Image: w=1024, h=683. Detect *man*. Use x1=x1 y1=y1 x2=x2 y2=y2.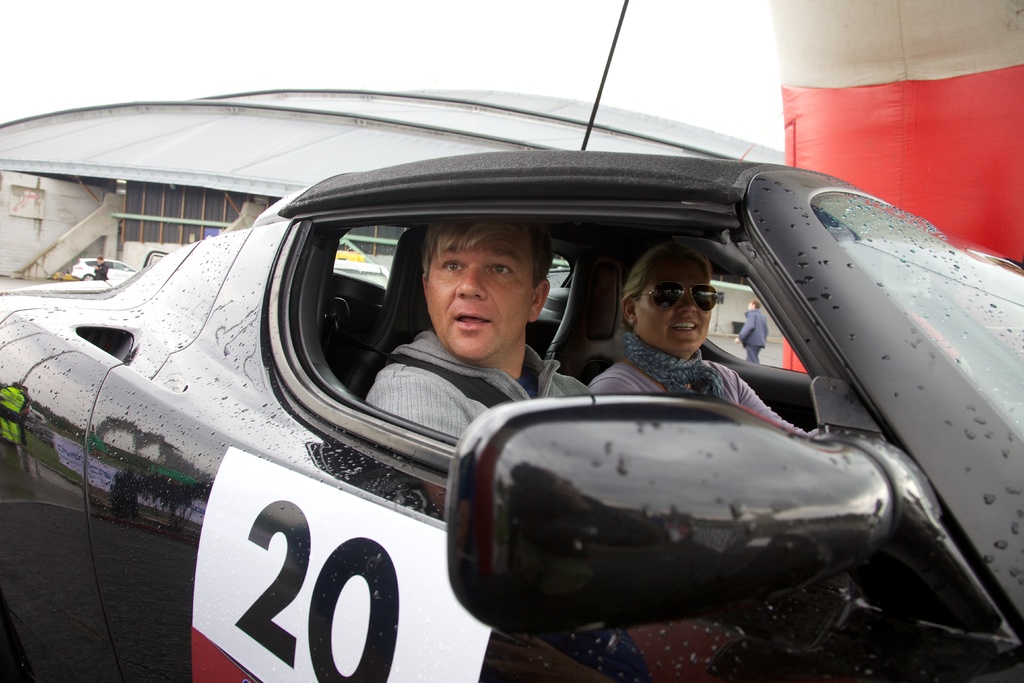
x1=364 y1=218 x2=598 y2=440.
